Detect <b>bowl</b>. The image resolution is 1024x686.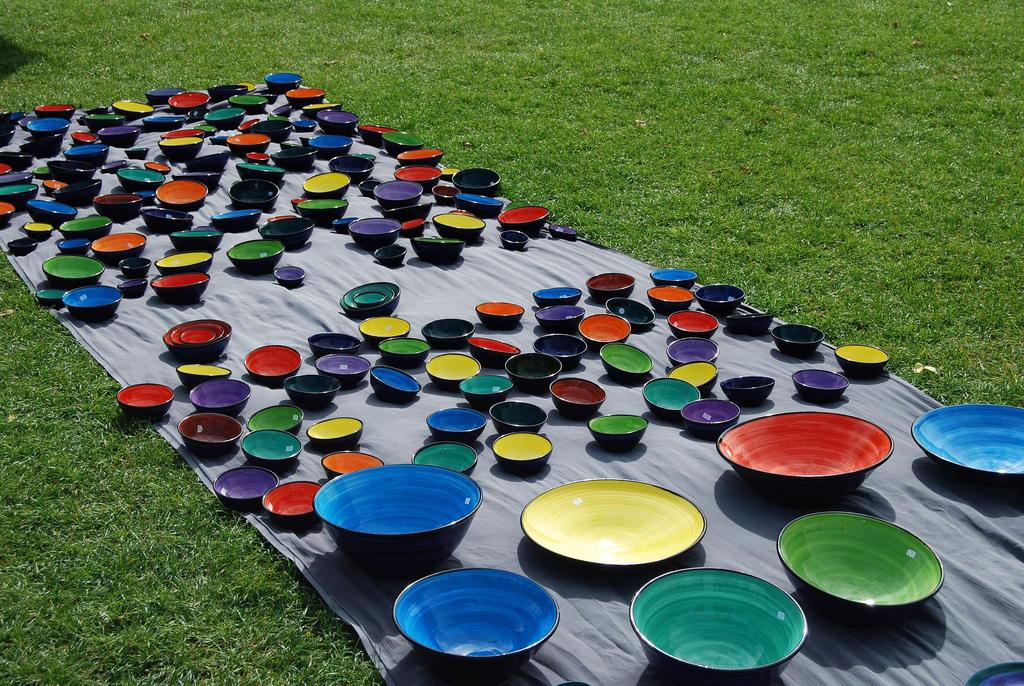
BBox(319, 450, 383, 482).
